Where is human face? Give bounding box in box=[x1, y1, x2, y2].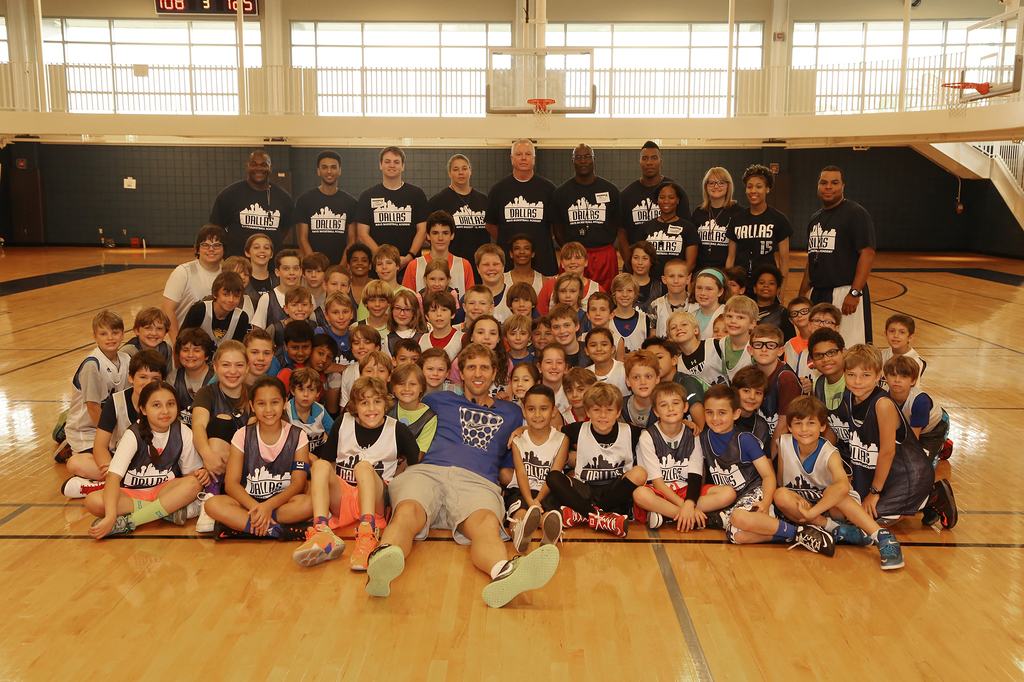
box=[588, 331, 612, 359].
